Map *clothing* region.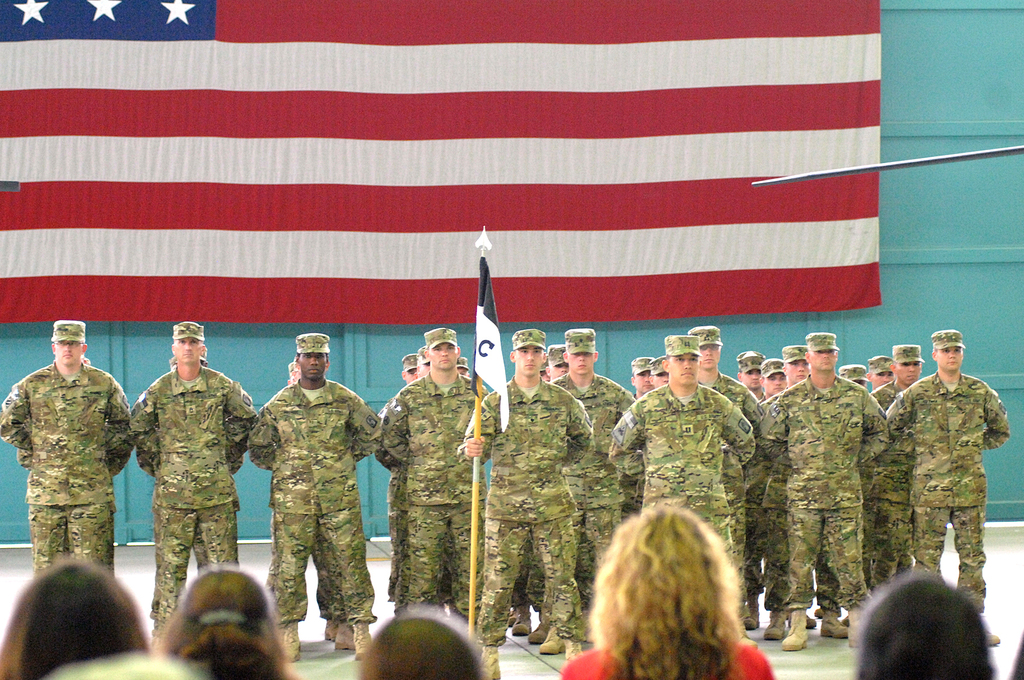
Mapped to (x1=560, y1=639, x2=771, y2=679).
